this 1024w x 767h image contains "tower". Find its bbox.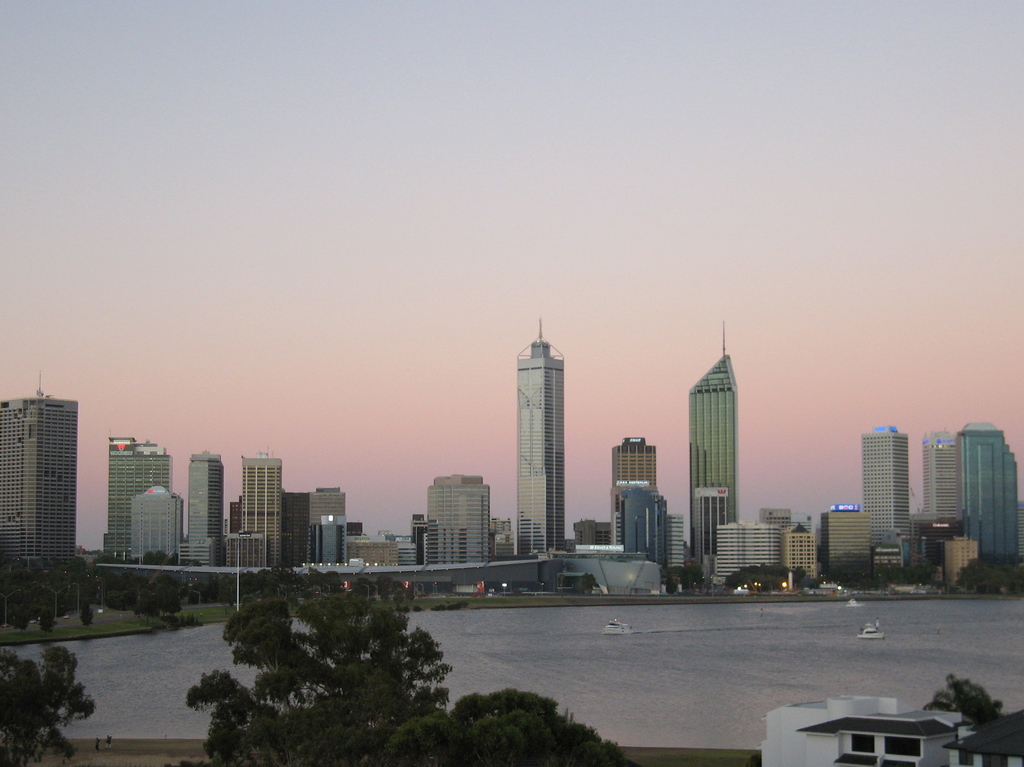
BBox(862, 428, 908, 566).
